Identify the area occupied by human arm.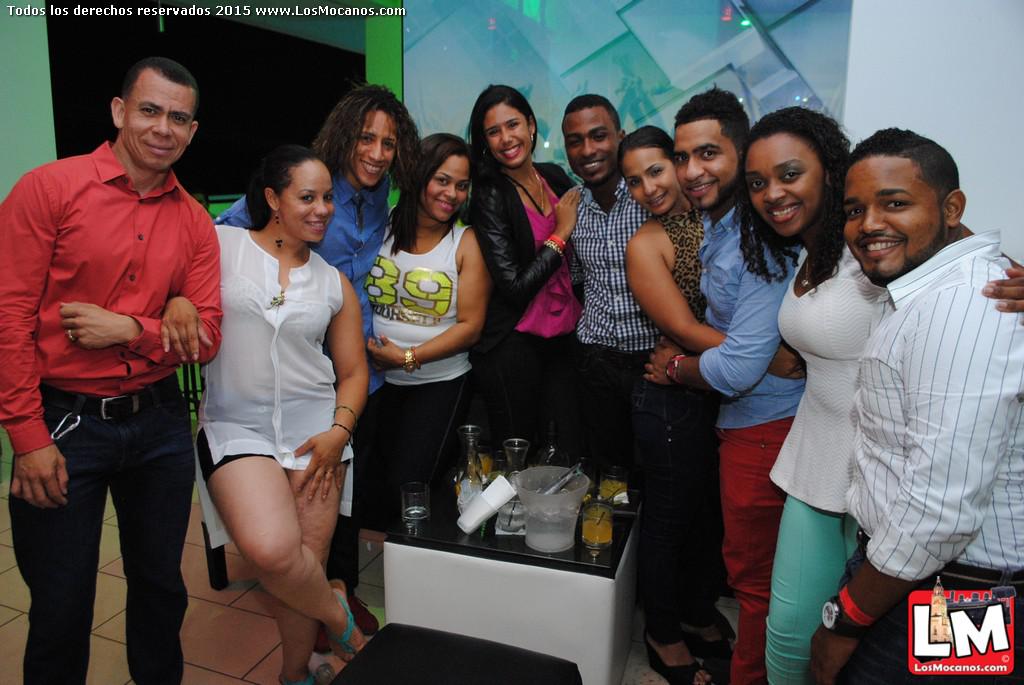
Area: (212,197,253,230).
